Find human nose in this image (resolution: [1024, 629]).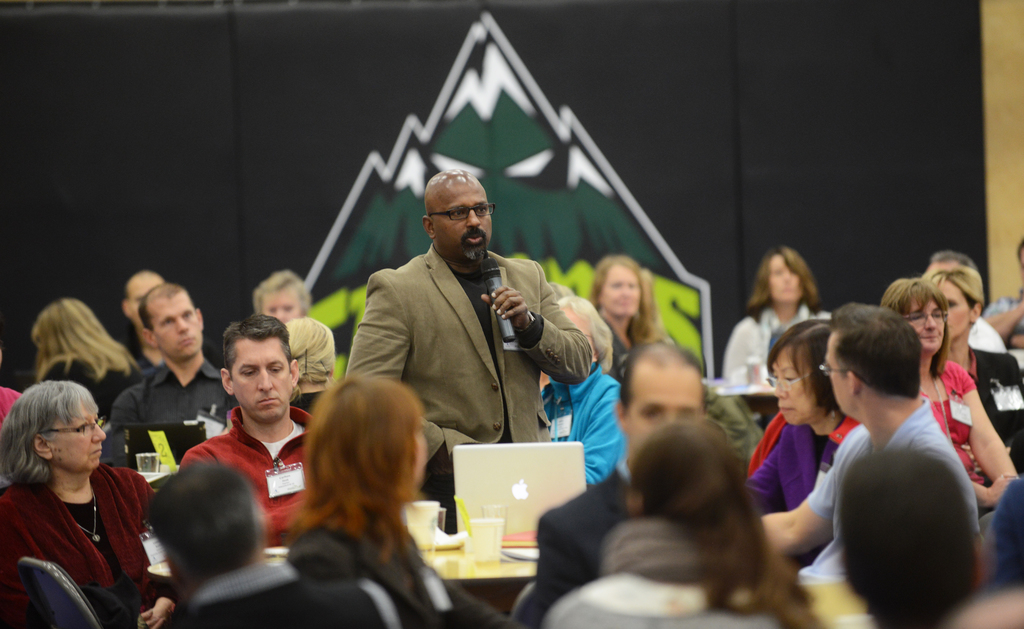
[x1=257, y1=369, x2=271, y2=391].
